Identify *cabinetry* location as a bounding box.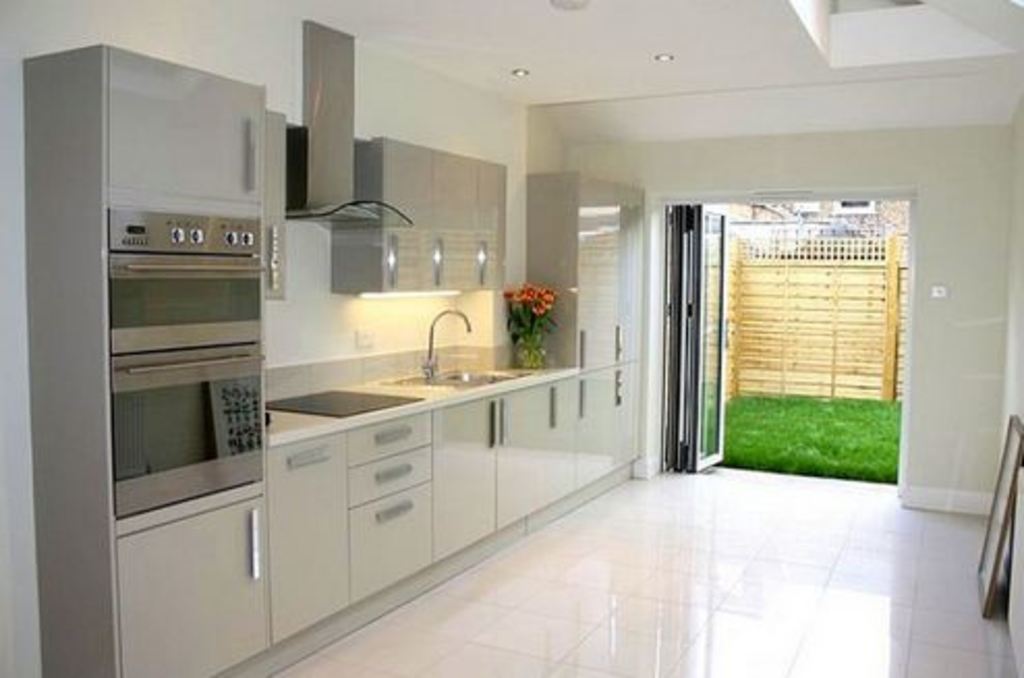
<region>543, 371, 580, 504</region>.
